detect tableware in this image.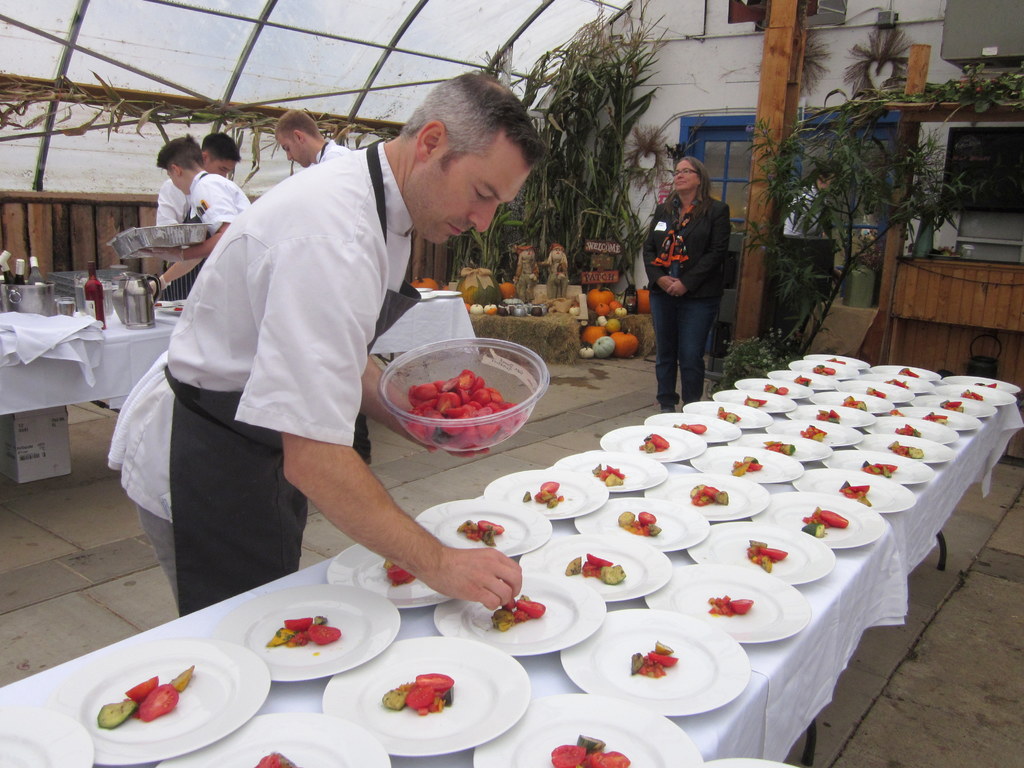
Detection: 556,610,751,719.
